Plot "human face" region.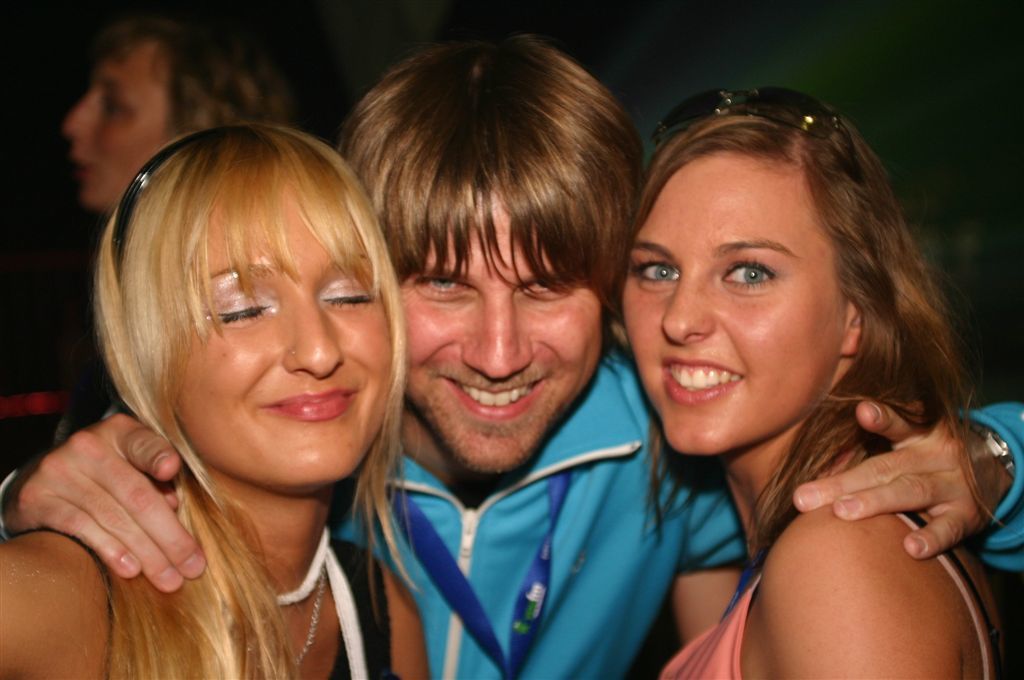
Plotted at [x1=69, y1=61, x2=168, y2=212].
